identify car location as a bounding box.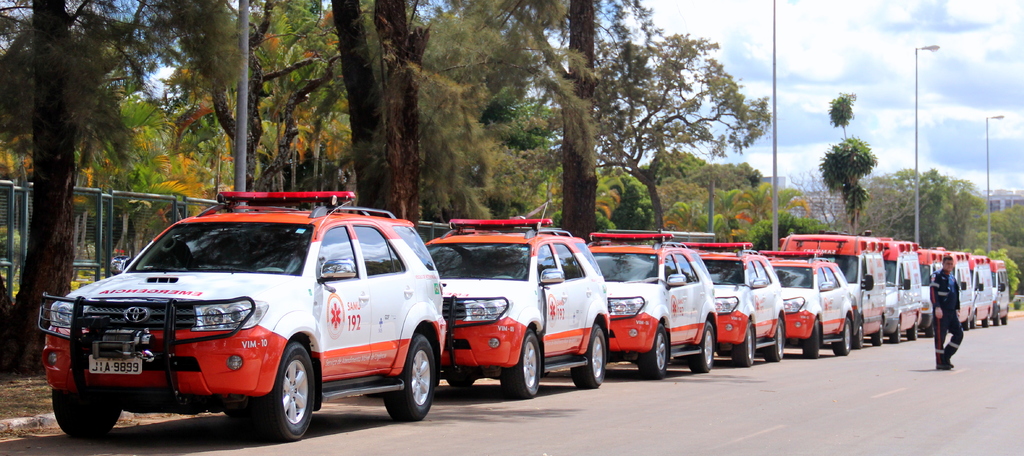
bbox=[759, 233, 855, 355].
